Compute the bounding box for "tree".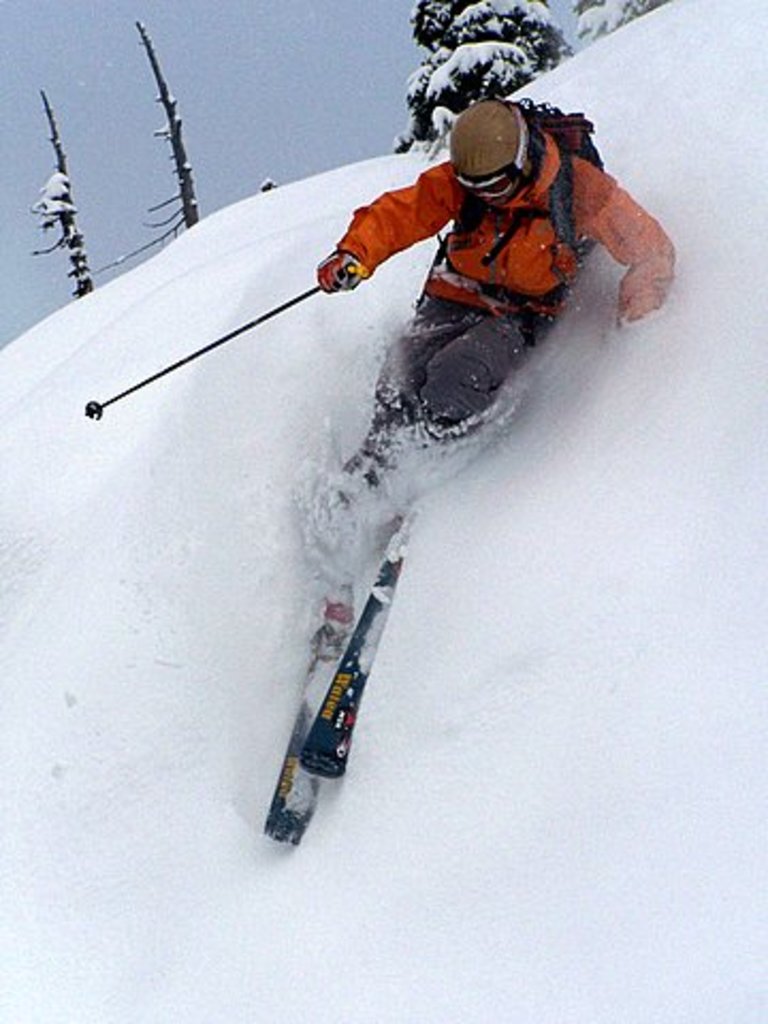
crop(572, 0, 661, 43).
